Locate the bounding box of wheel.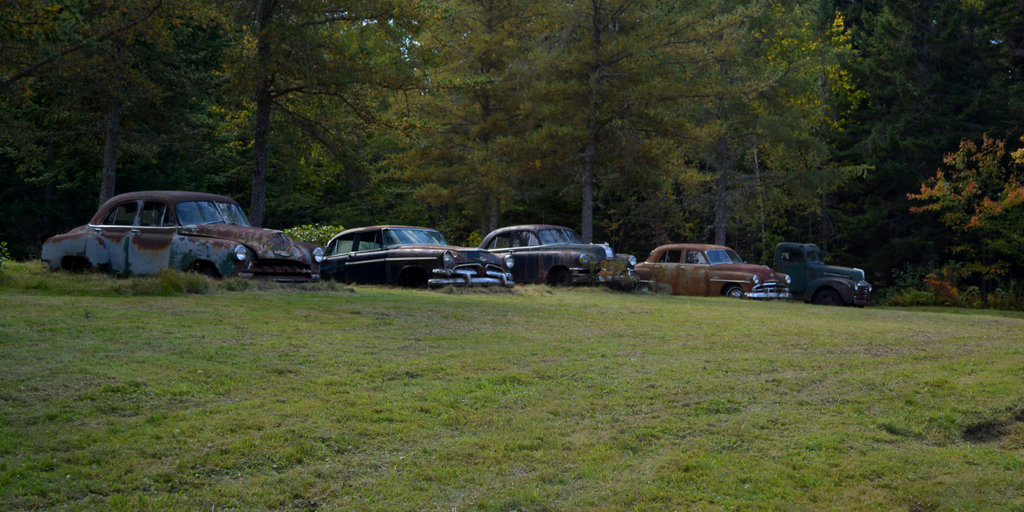
Bounding box: bbox=(723, 283, 744, 299).
